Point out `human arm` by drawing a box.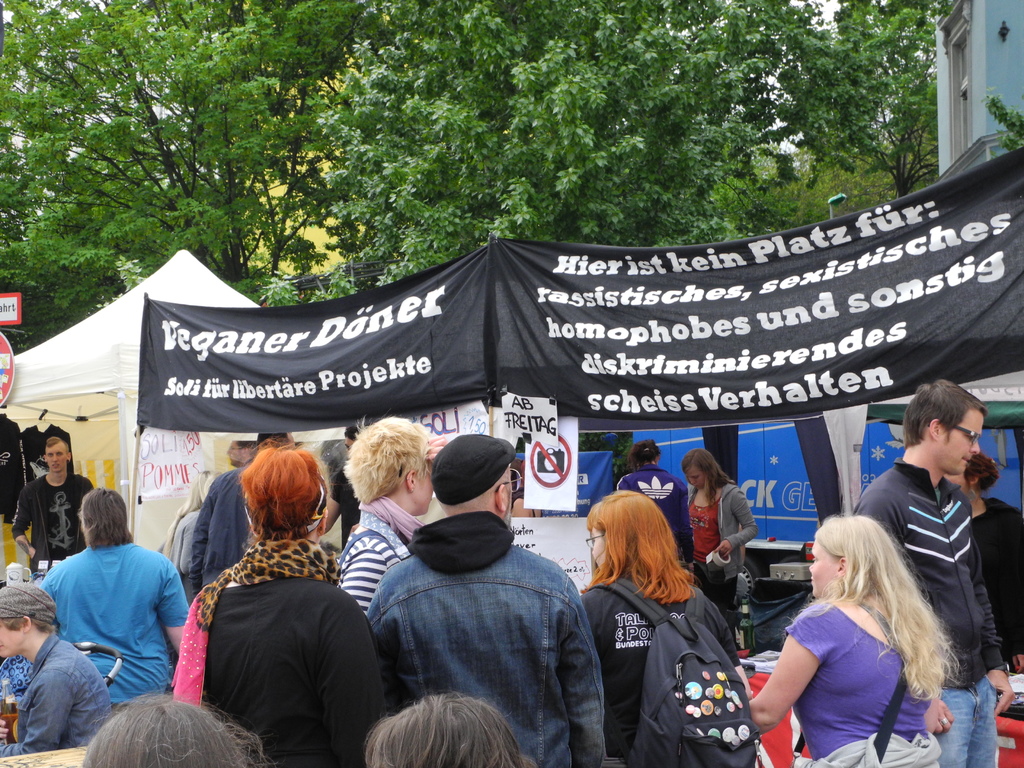
locate(0, 675, 77, 760).
